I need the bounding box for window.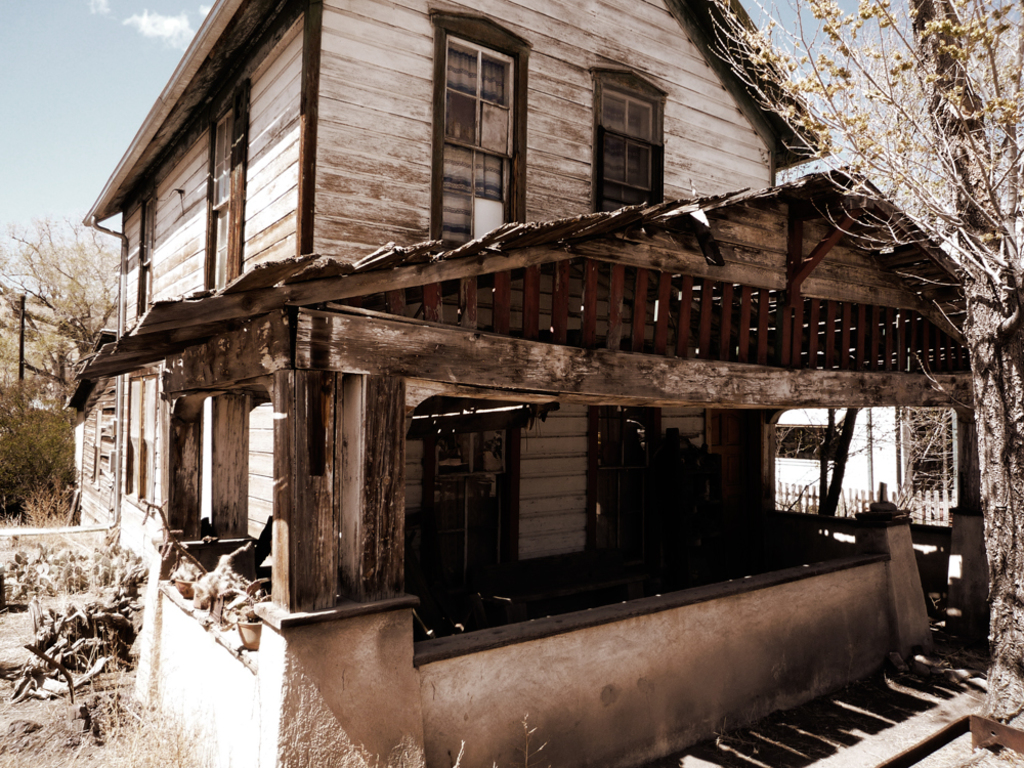
Here it is: box=[120, 373, 160, 511].
